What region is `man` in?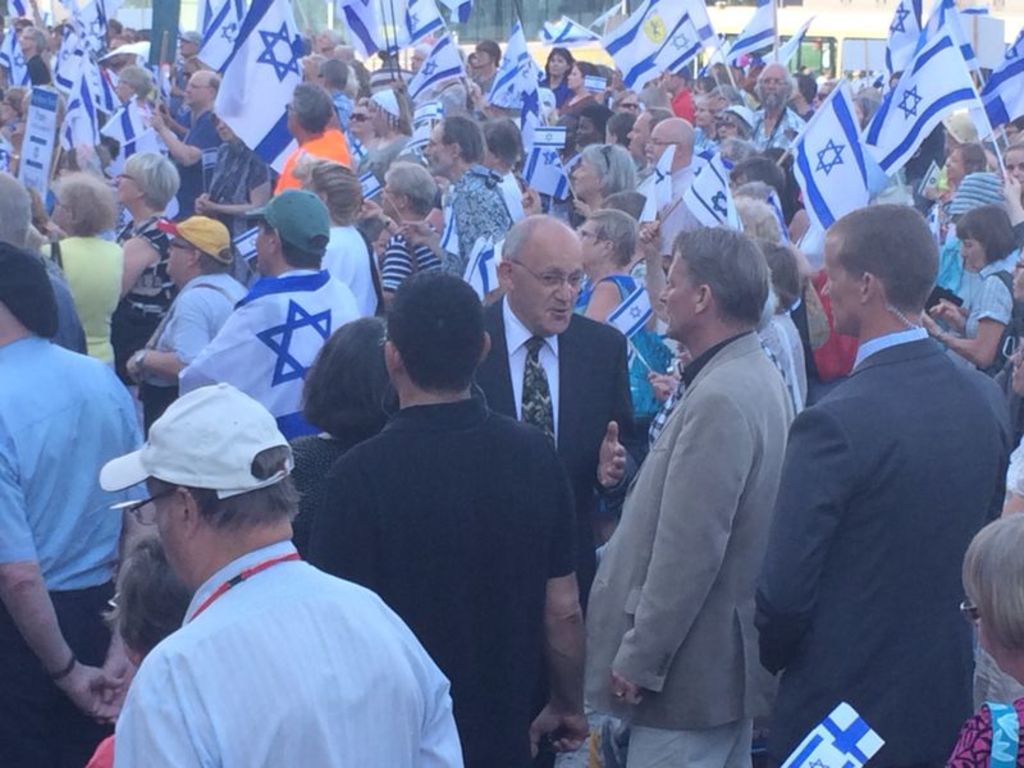
<bbox>148, 70, 229, 218</bbox>.
